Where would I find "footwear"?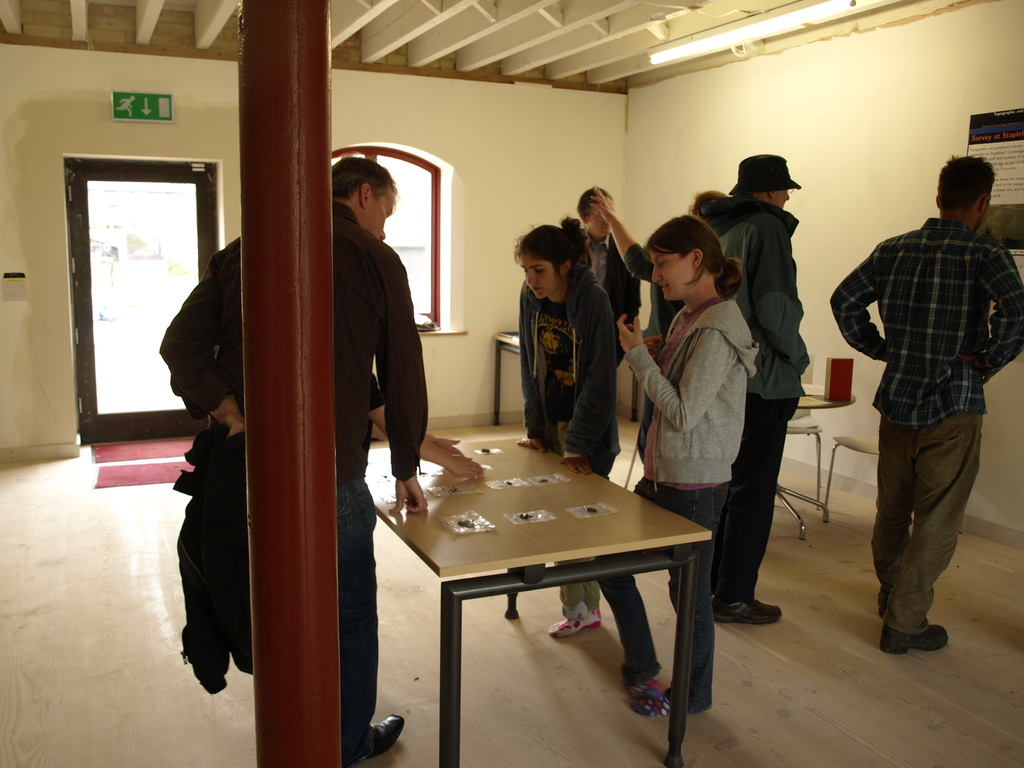
At (709, 593, 788, 628).
